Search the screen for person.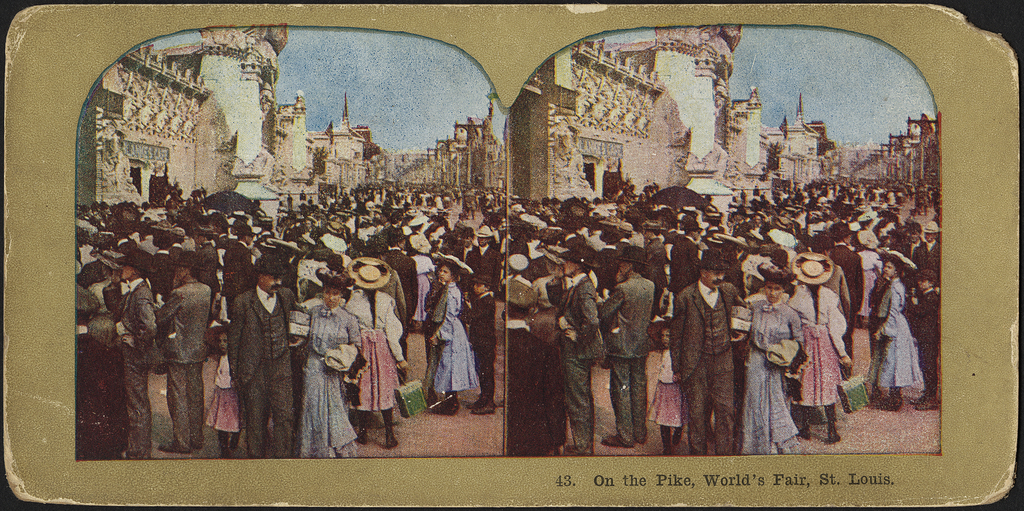
Found at <bbox>912, 269, 938, 407</bbox>.
